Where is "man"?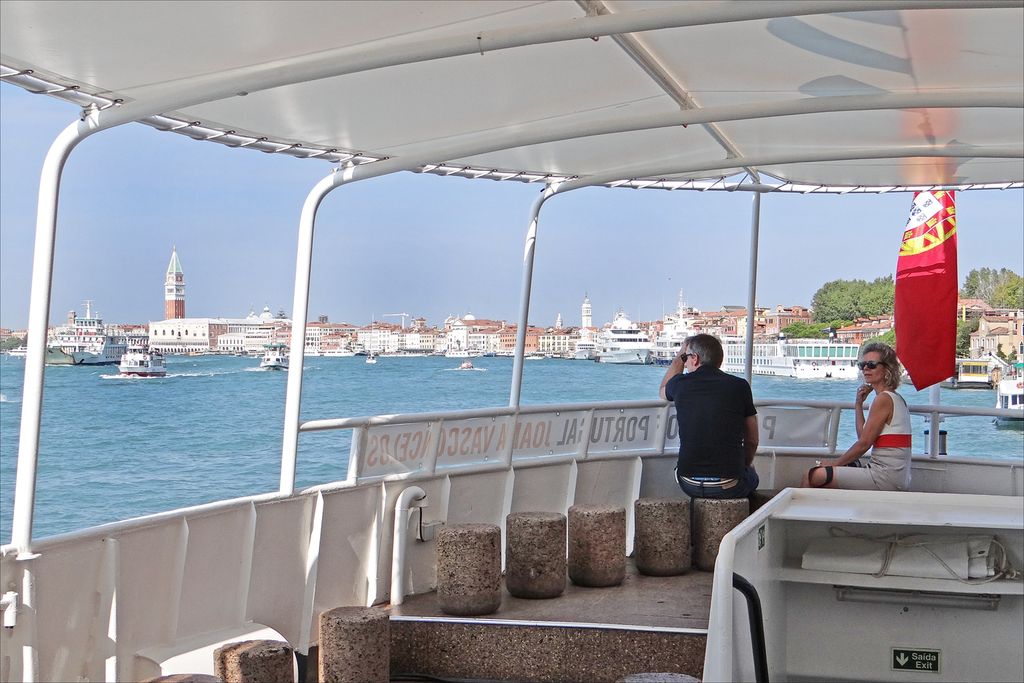
[x1=671, y1=335, x2=782, y2=515].
